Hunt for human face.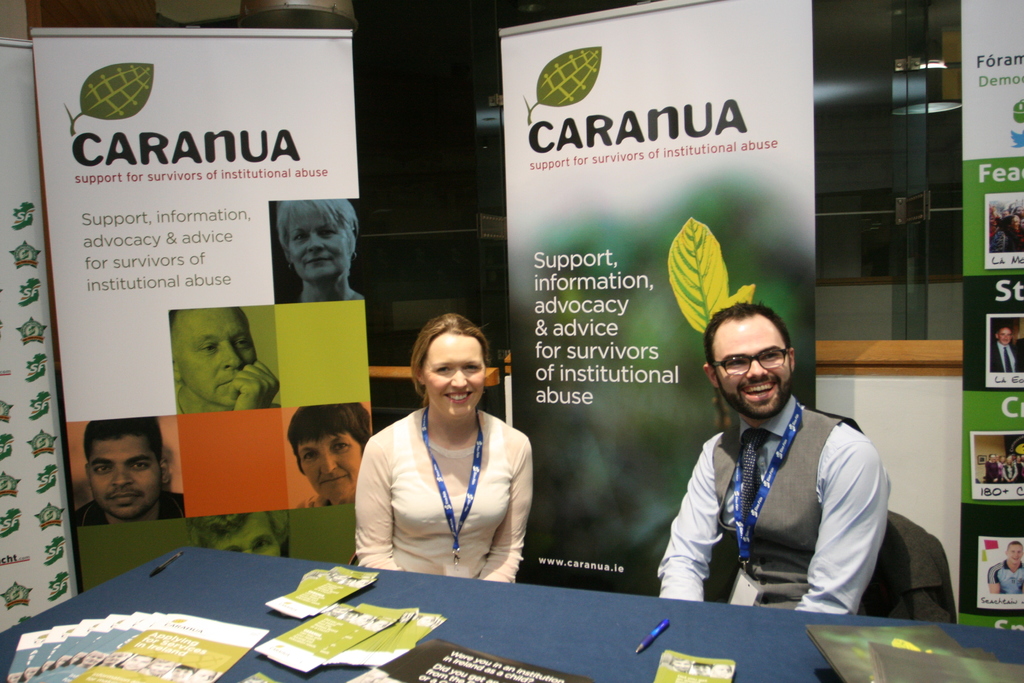
Hunted down at region(174, 310, 255, 404).
